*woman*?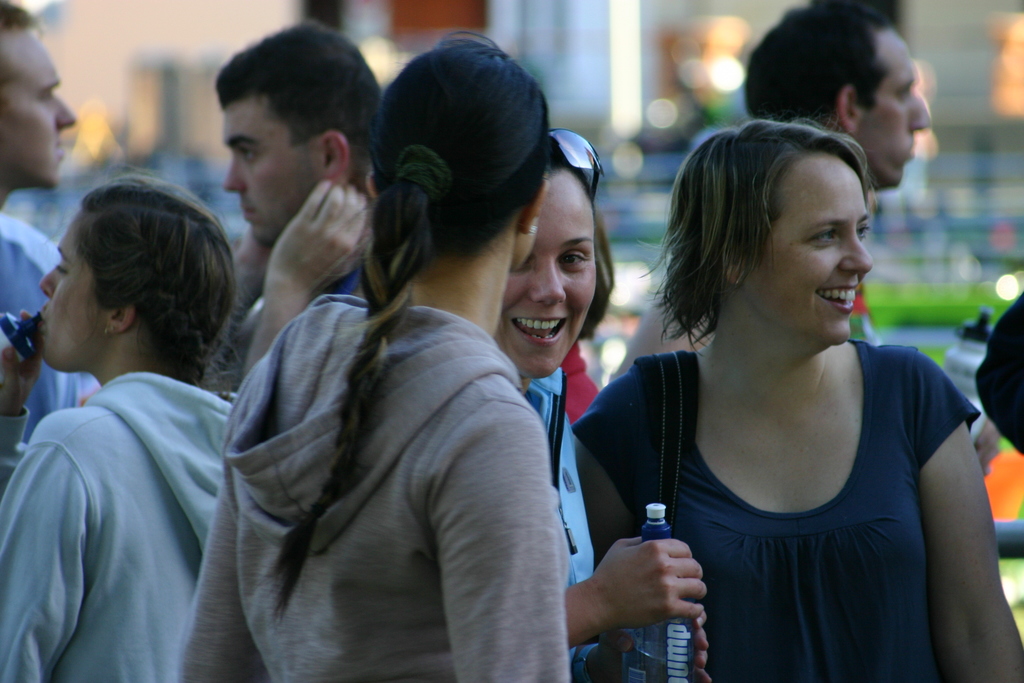
region(0, 165, 243, 682)
